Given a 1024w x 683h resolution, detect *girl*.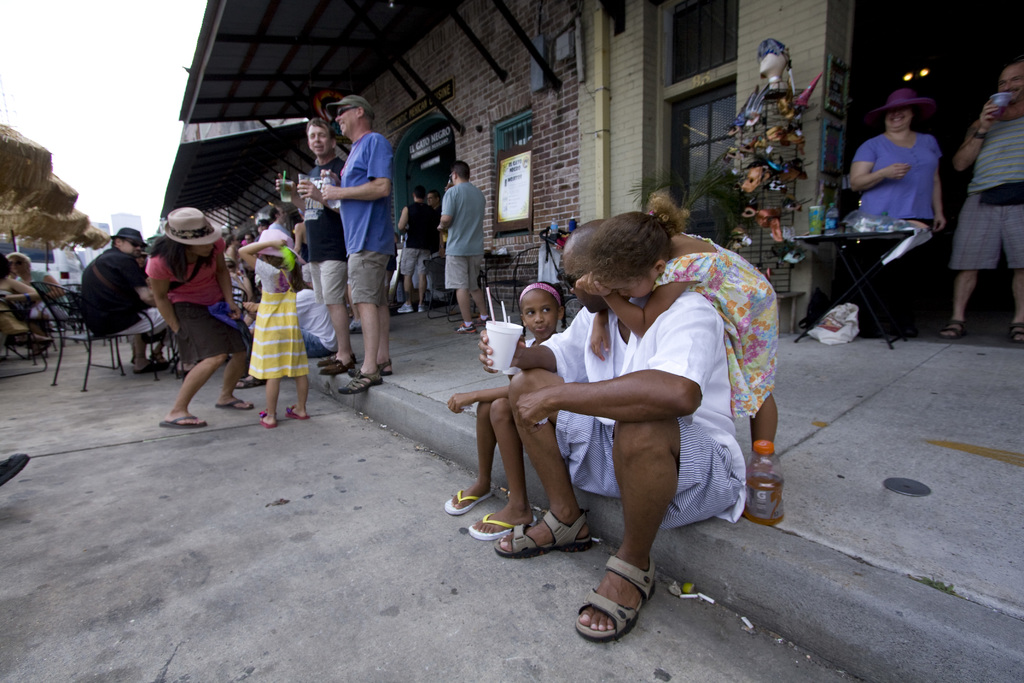
x1=575, y1=189, x2=777, y2=452.
